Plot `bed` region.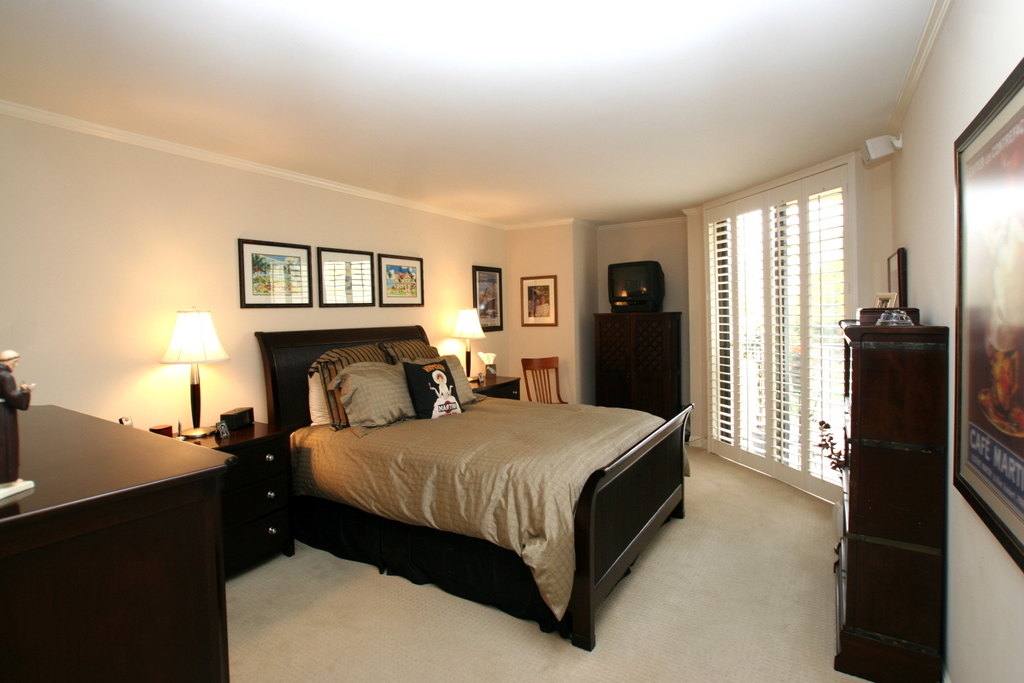
Plotted at (262,320,687,651).
